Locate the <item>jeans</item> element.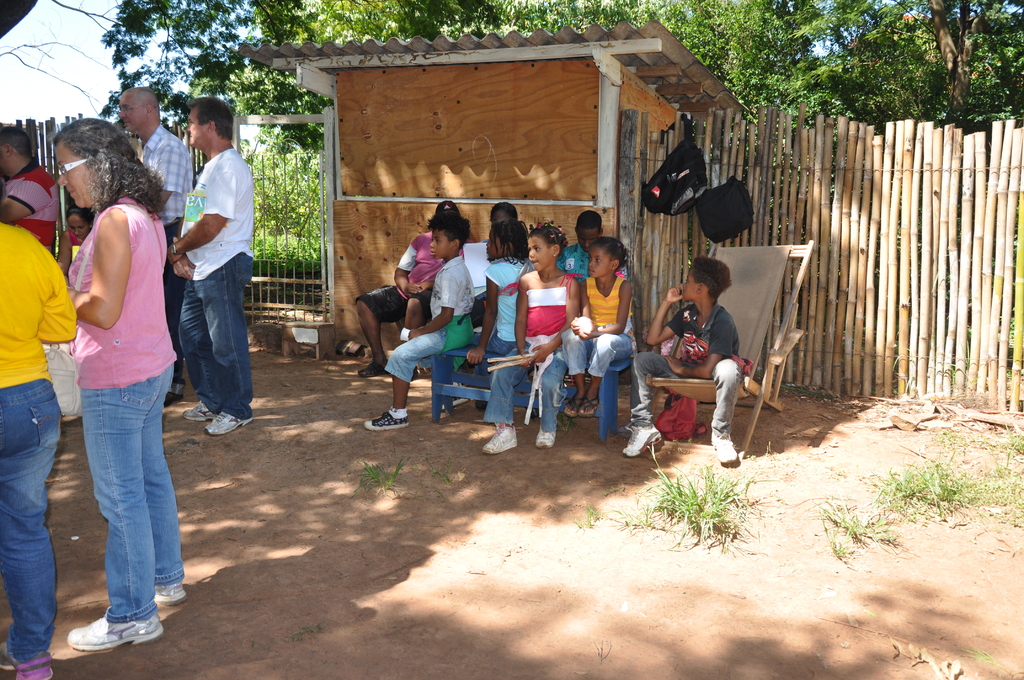
Element bbox: bbox=(179, 248, 266, 416).
